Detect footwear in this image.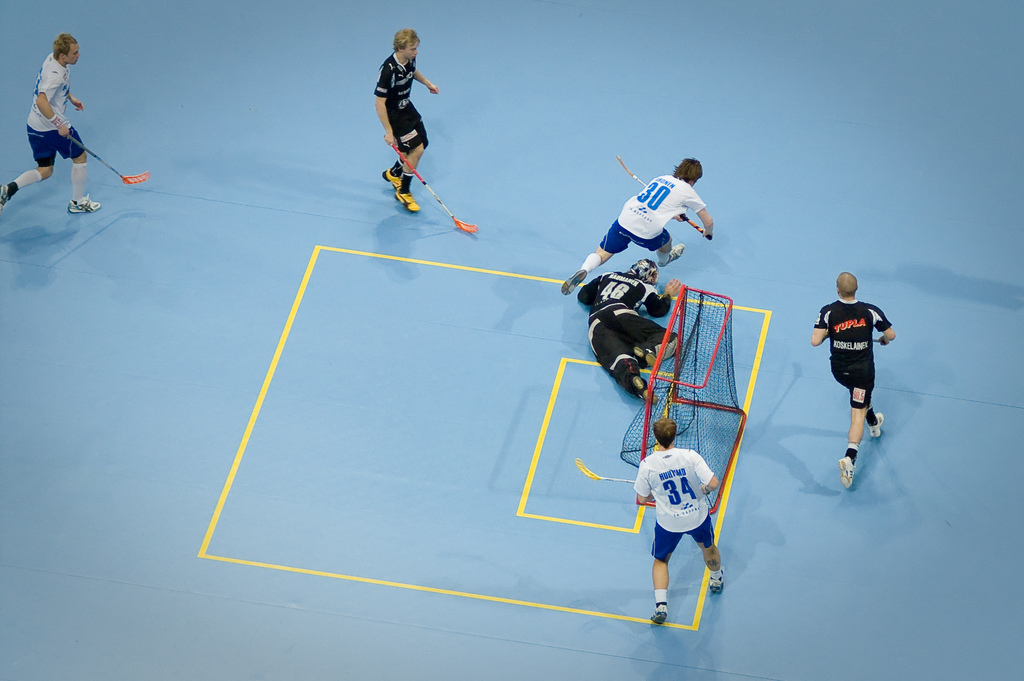
Detection: [x1=871, y1=409, x2=884, y2=437].
